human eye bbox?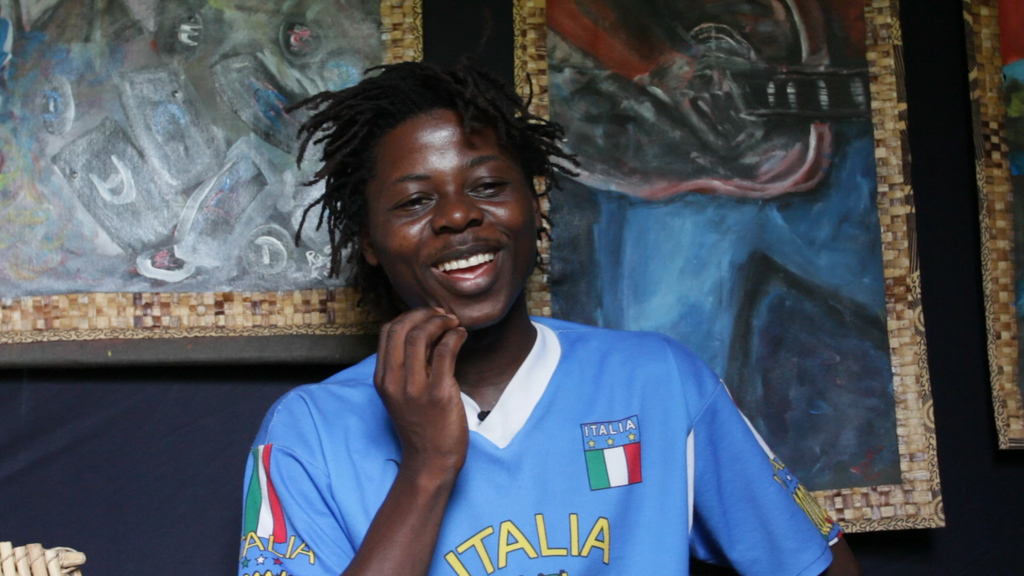
x1=390, y1=186, x2=438, y2=216
